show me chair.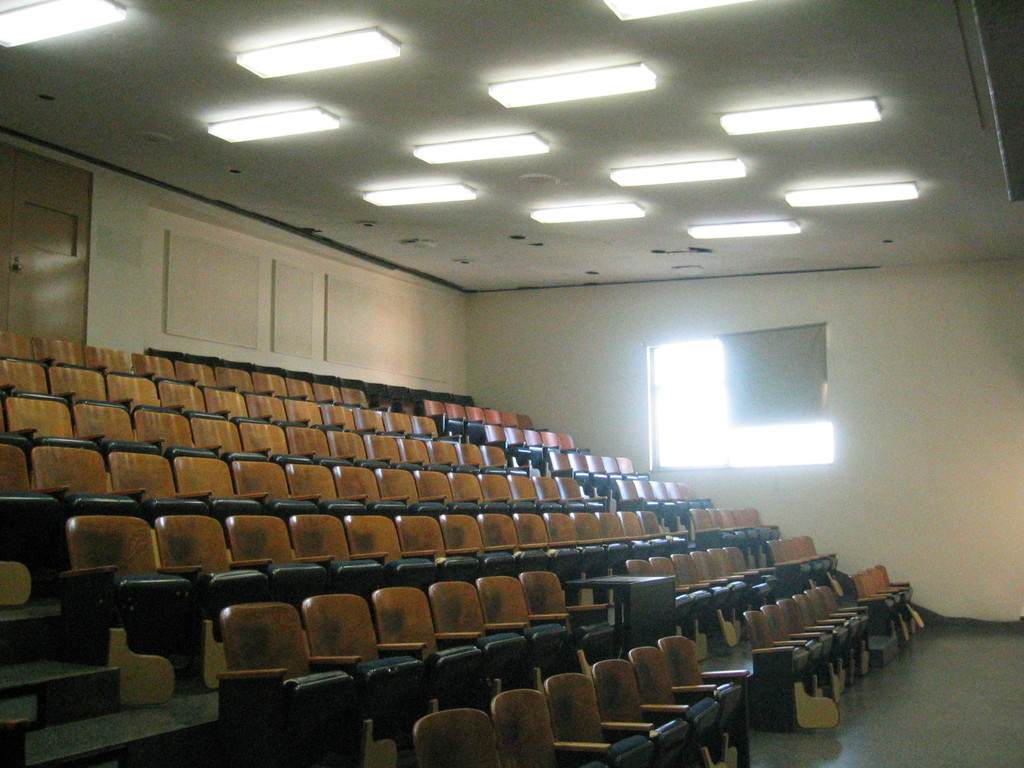
chair is here: Rect(762, 603, 828, 712).
